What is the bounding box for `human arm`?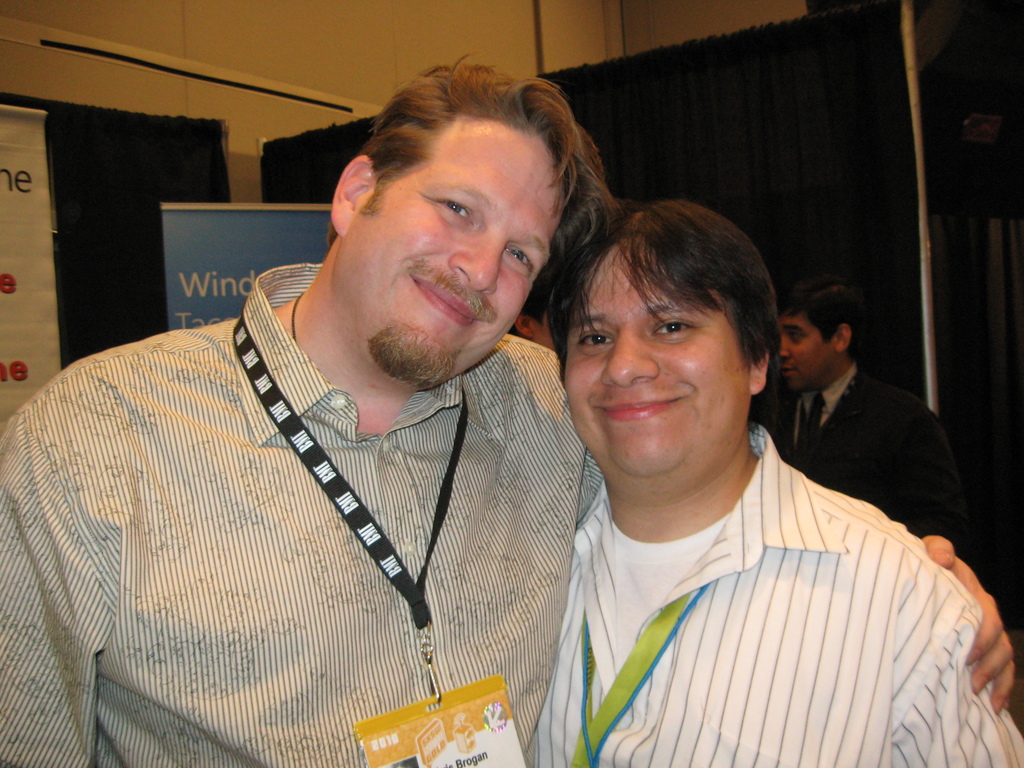
rect(870, 520, 1023, 767).
